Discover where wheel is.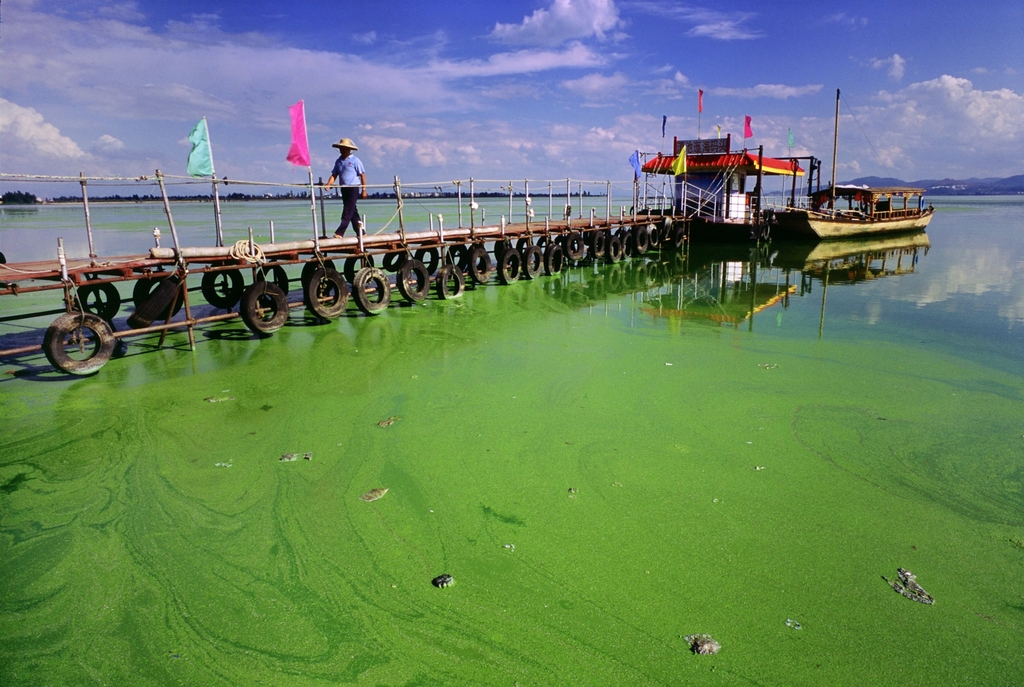
Discovered at detection(73, 276, 122, 320).
